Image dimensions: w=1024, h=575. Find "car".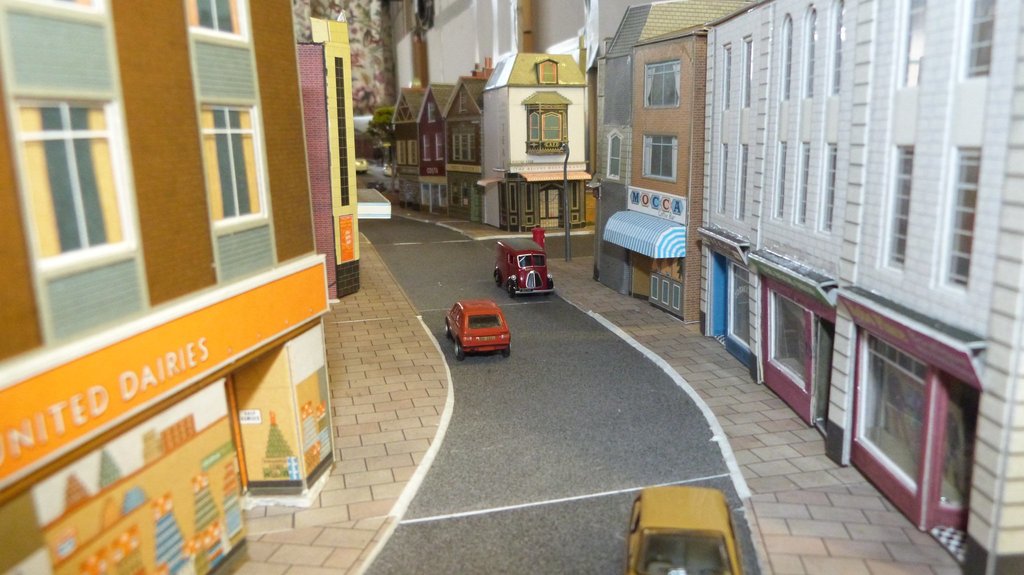
492,234,549,294.
